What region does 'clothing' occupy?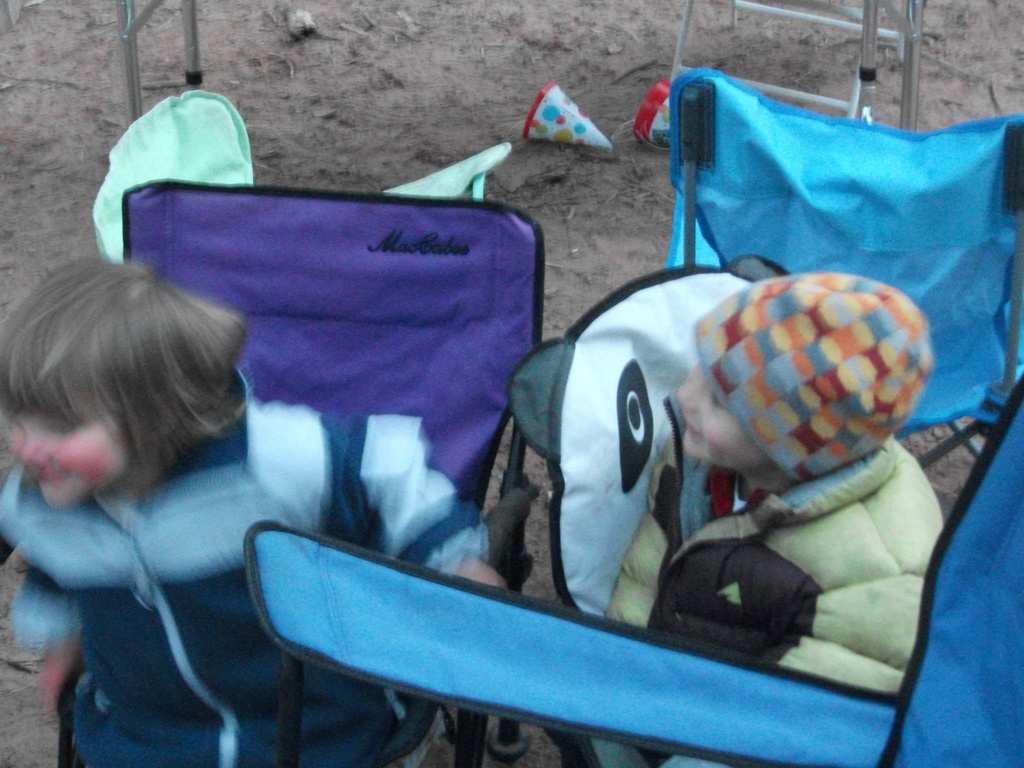
(602, 435, 941, 687).
